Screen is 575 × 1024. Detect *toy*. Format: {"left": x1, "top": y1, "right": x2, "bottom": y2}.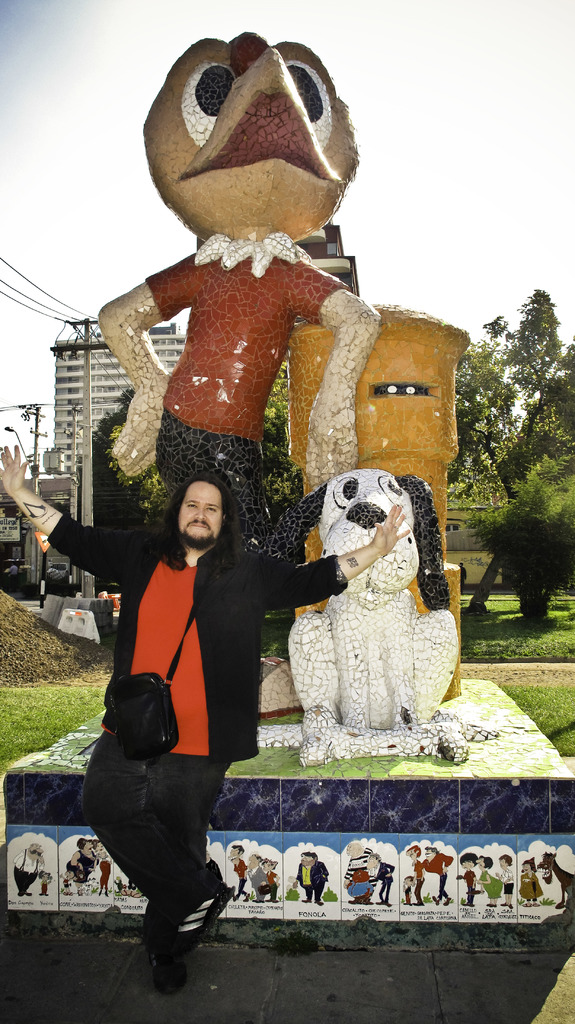
{"left": 343, "top": 840, "right": 384, "bottom": 909}.
